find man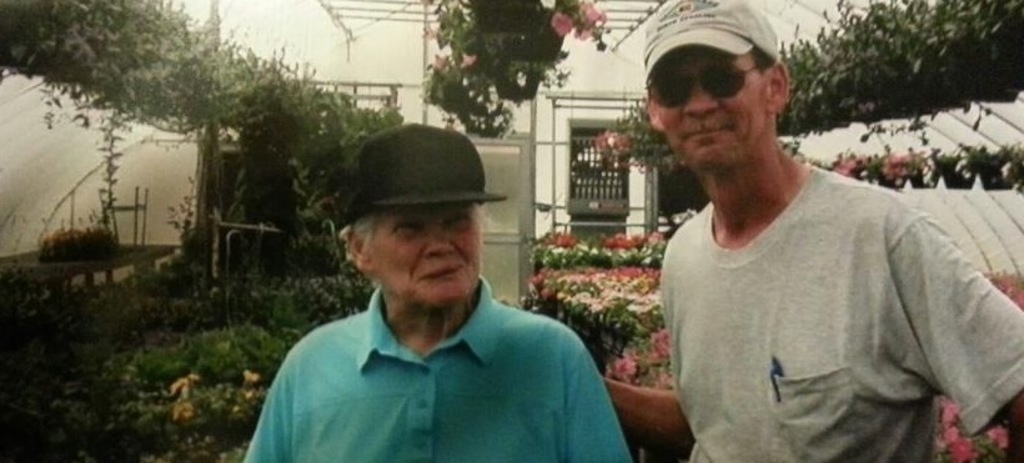
<box>594,31,1013,462</box>
